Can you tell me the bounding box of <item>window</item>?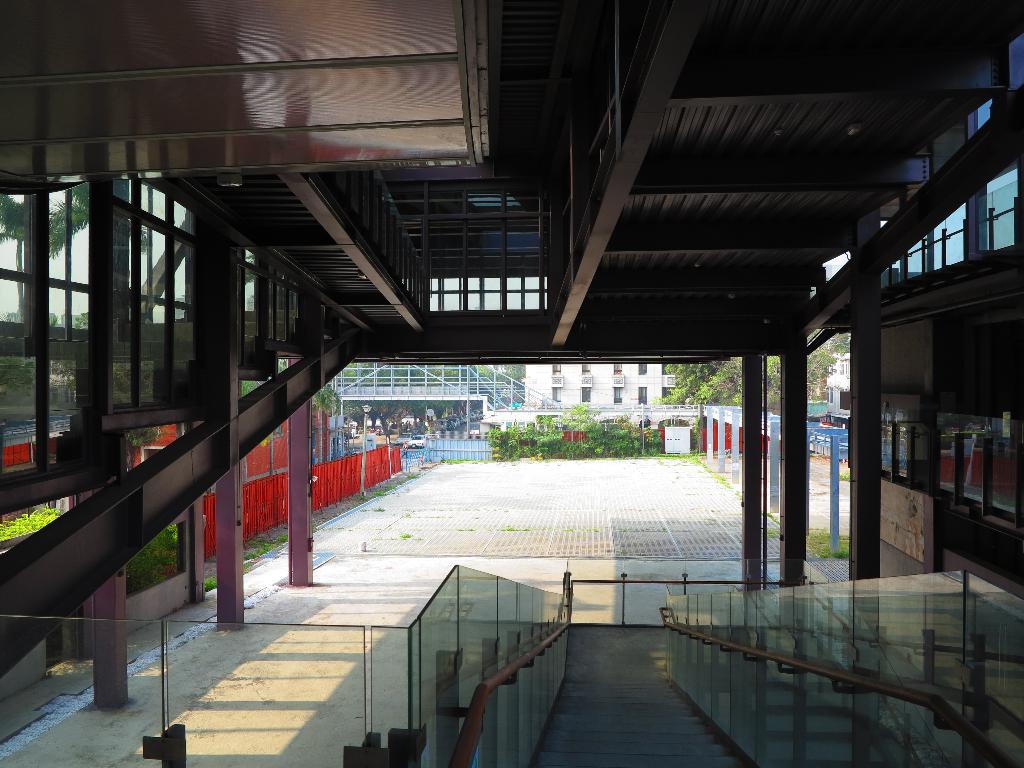
l=580, t=385, r=591, b=406.
